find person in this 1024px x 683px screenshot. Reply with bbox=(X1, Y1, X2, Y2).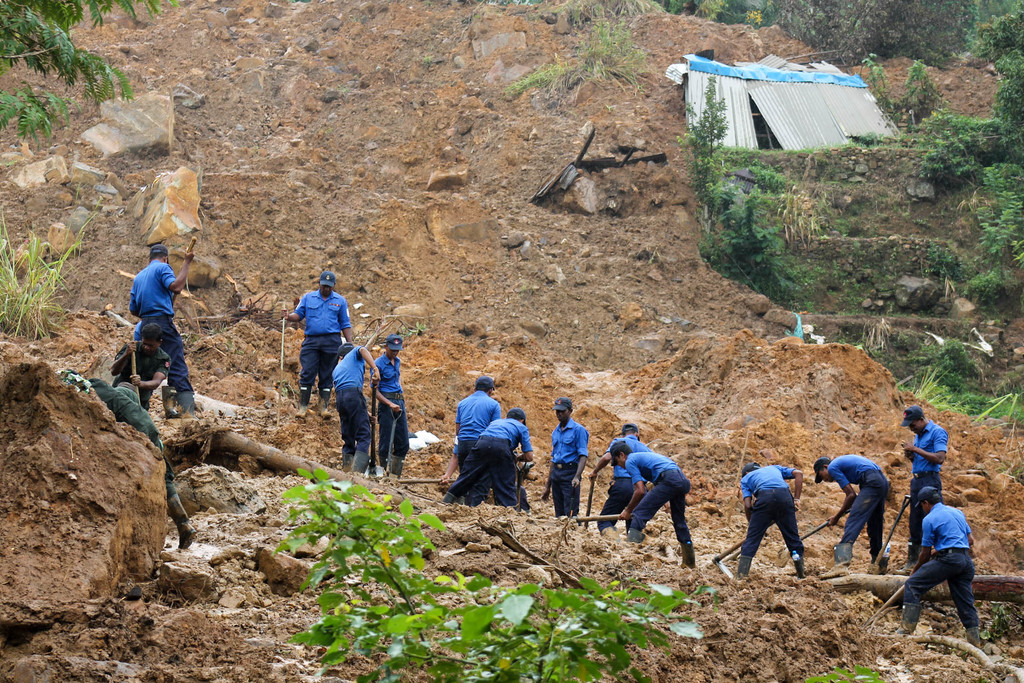
bbox=(897, 404, 949, 564).
